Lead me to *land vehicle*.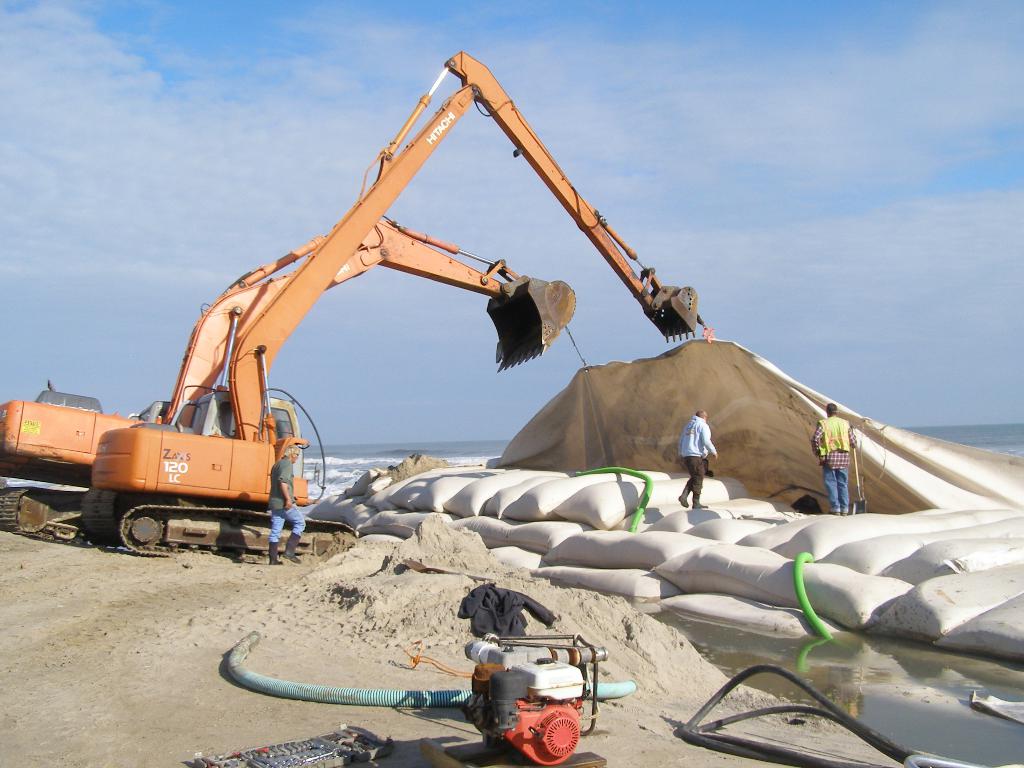
Lead to (0,217,578,545).
